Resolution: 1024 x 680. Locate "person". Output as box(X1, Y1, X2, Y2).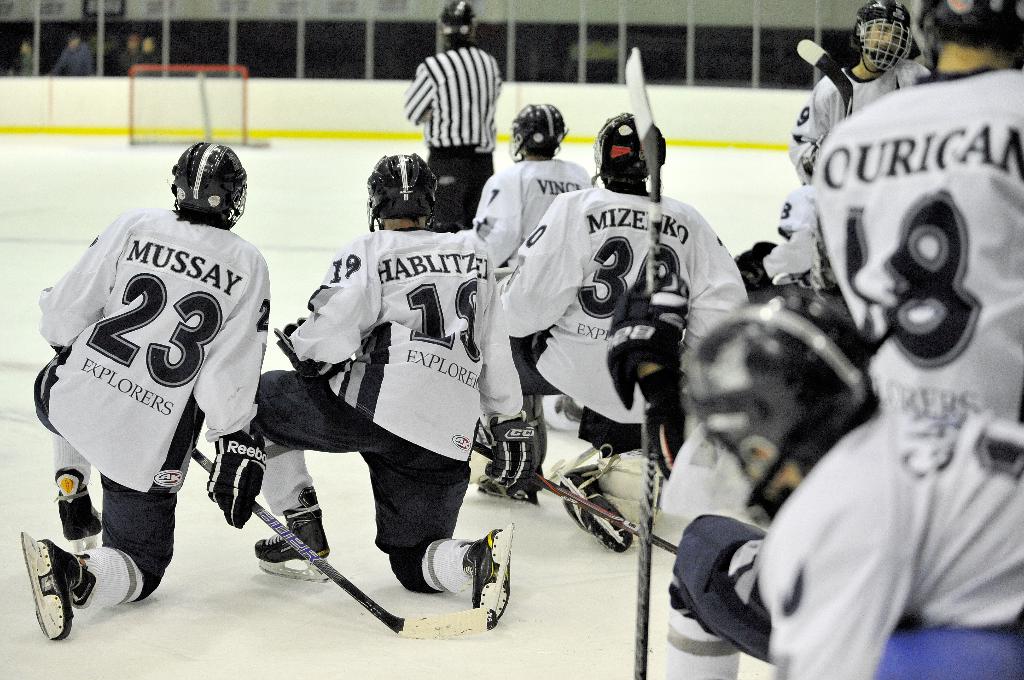
box(467, 94, 602, 419).
